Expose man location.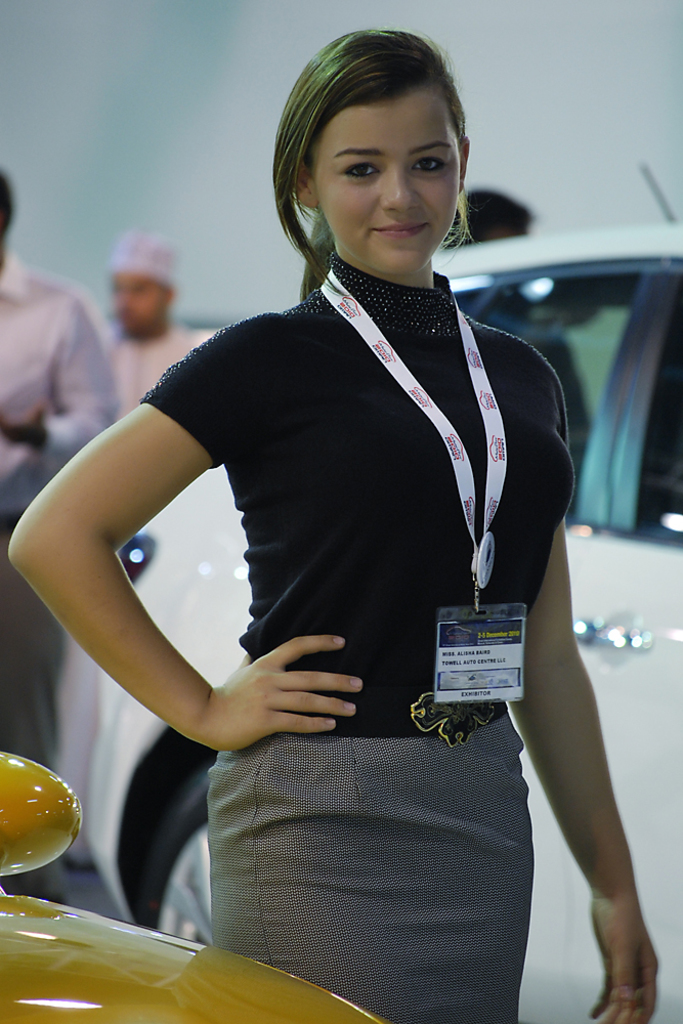
Exposed at box=[110, 232, 210, 421].
